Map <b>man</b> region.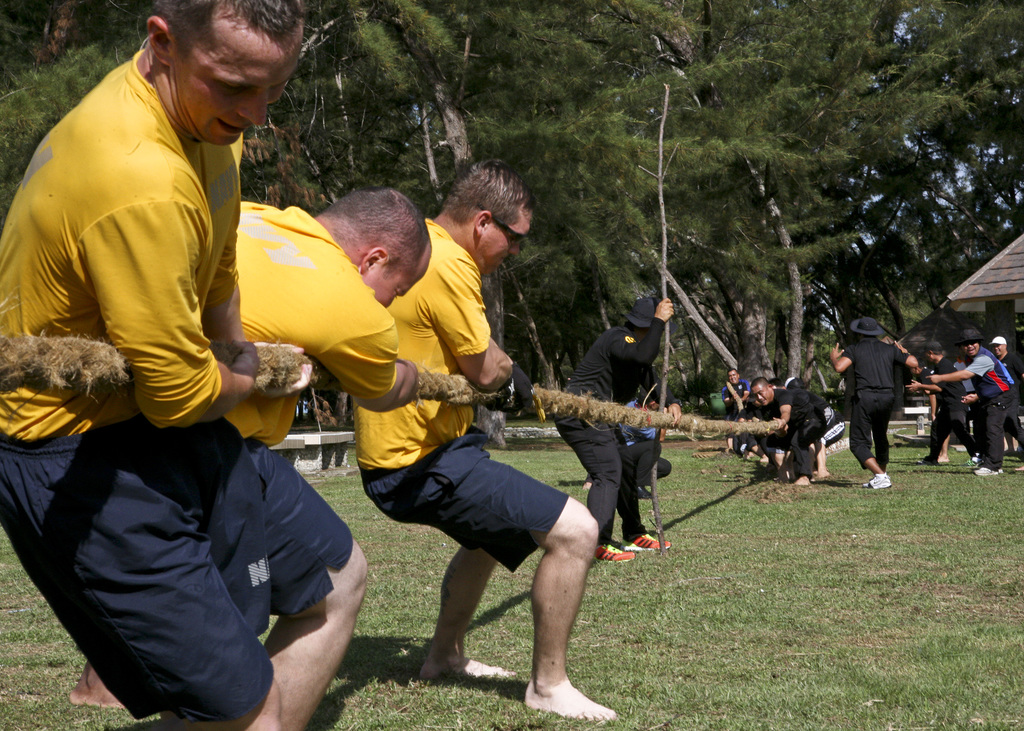
Mapped to (left=355, top=157, right=616, bottom=721).
